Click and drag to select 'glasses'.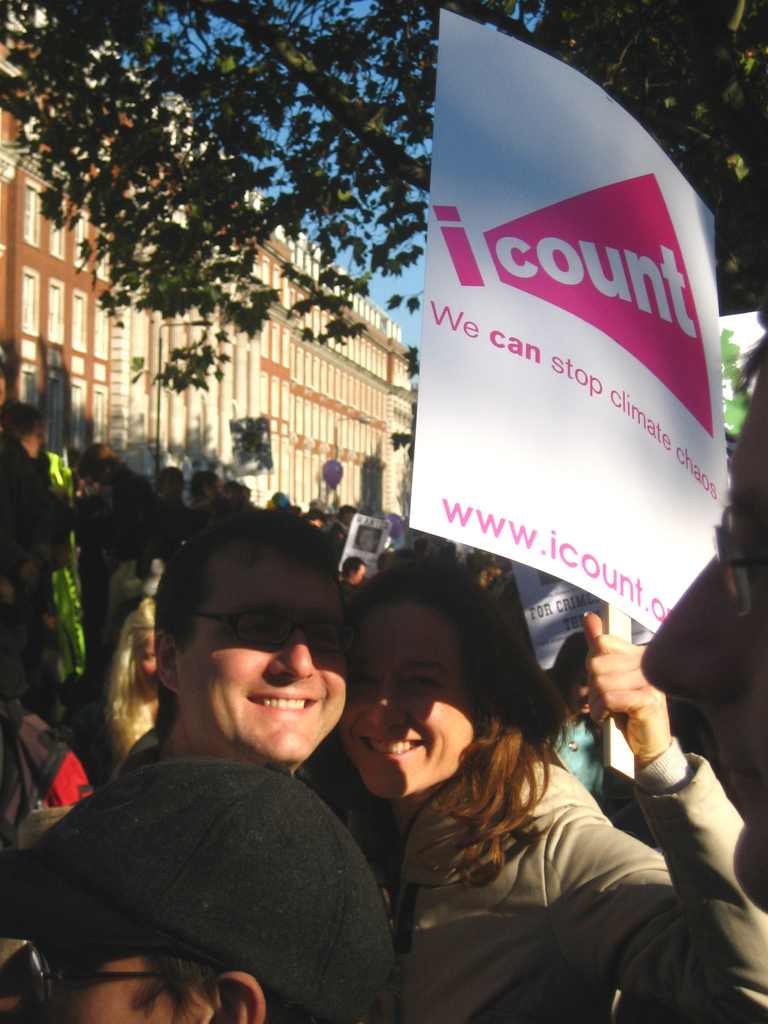
Selection: l=195, t=612, r=360, b=652.
